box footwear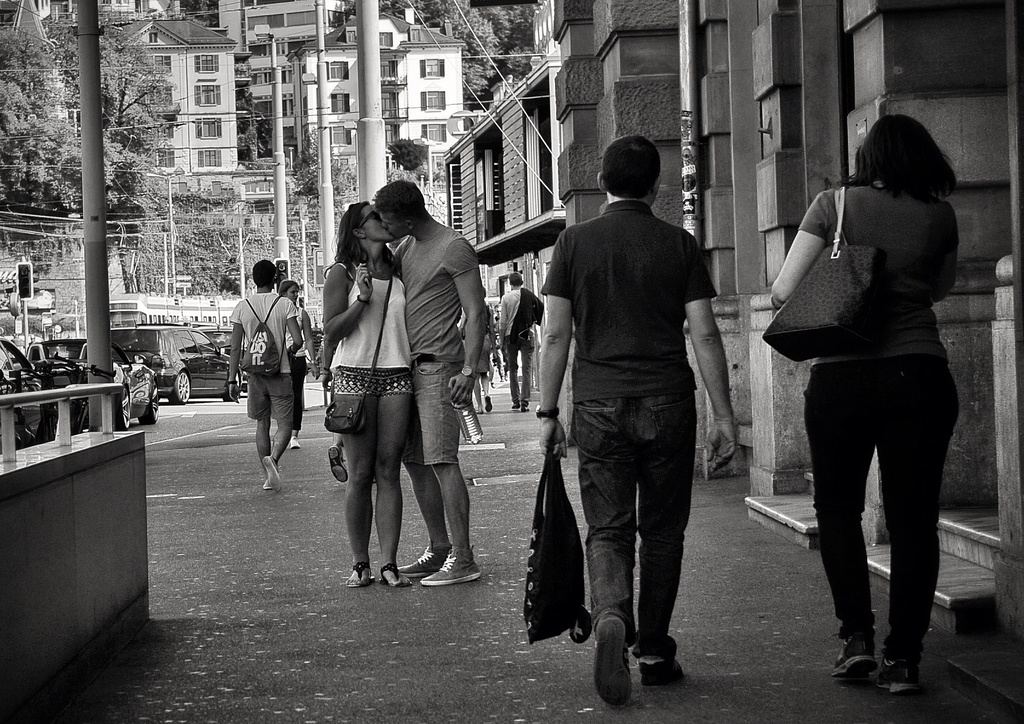
379 558 413 587
